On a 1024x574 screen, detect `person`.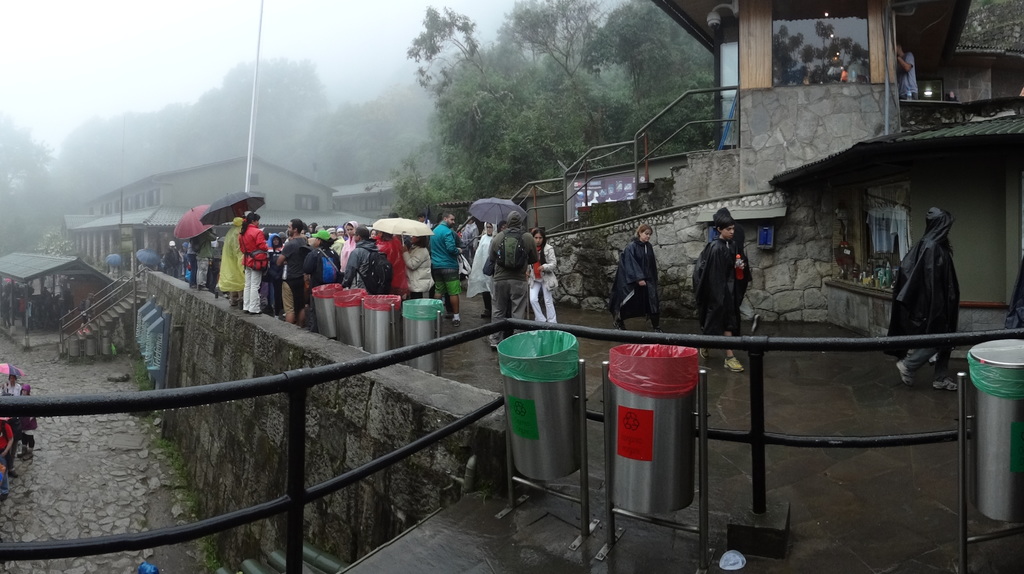
bbox=(603, 216, 664, 337).
